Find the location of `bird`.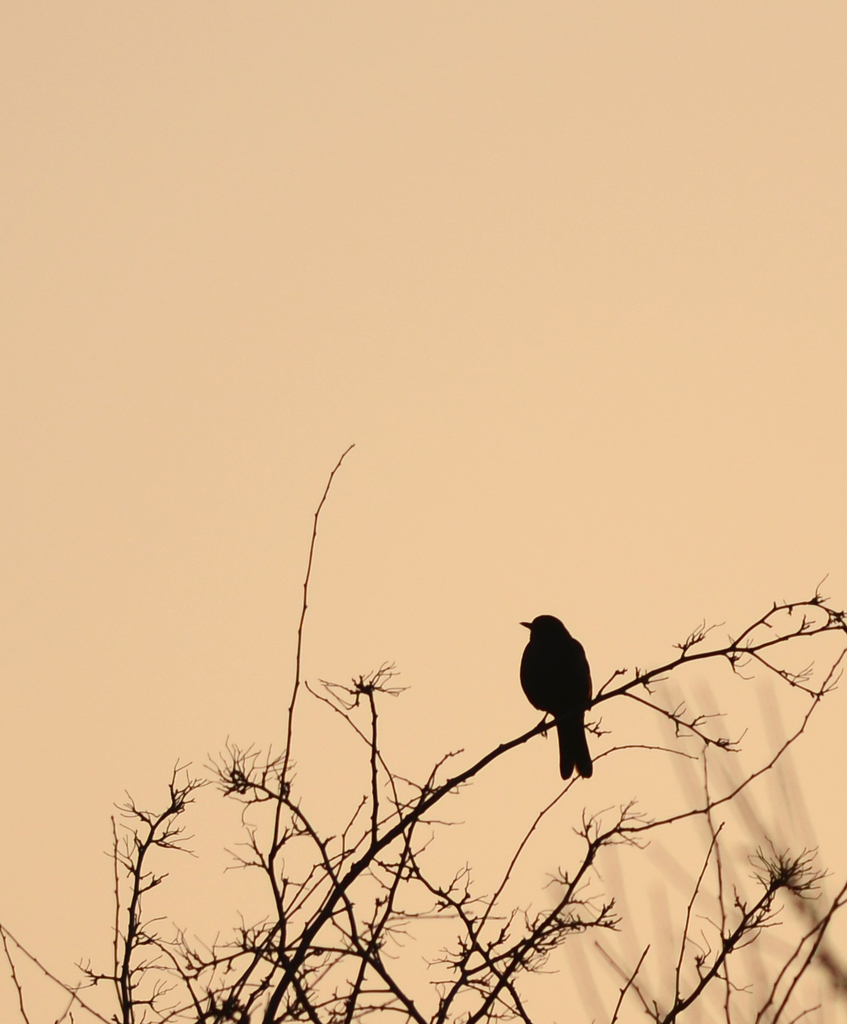
Location: (left=522, top=605, right=594, bottom=787).
